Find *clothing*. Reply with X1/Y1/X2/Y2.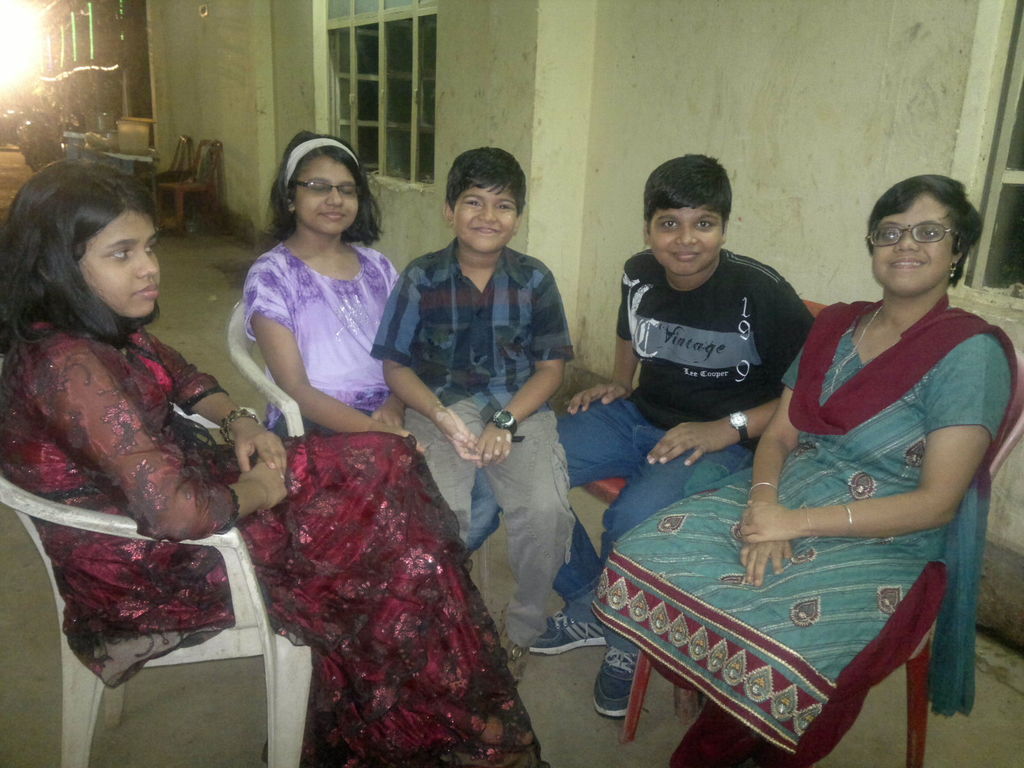
397/406/582/643.
